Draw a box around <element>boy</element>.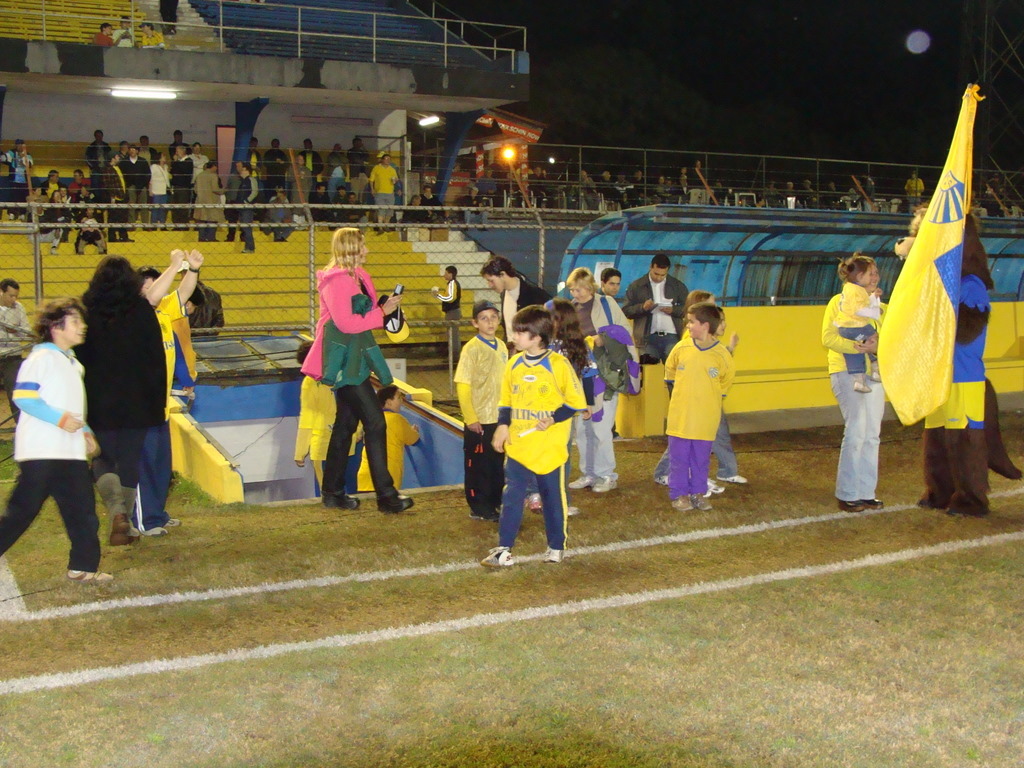
select_region(0, 295, 111, 583).
